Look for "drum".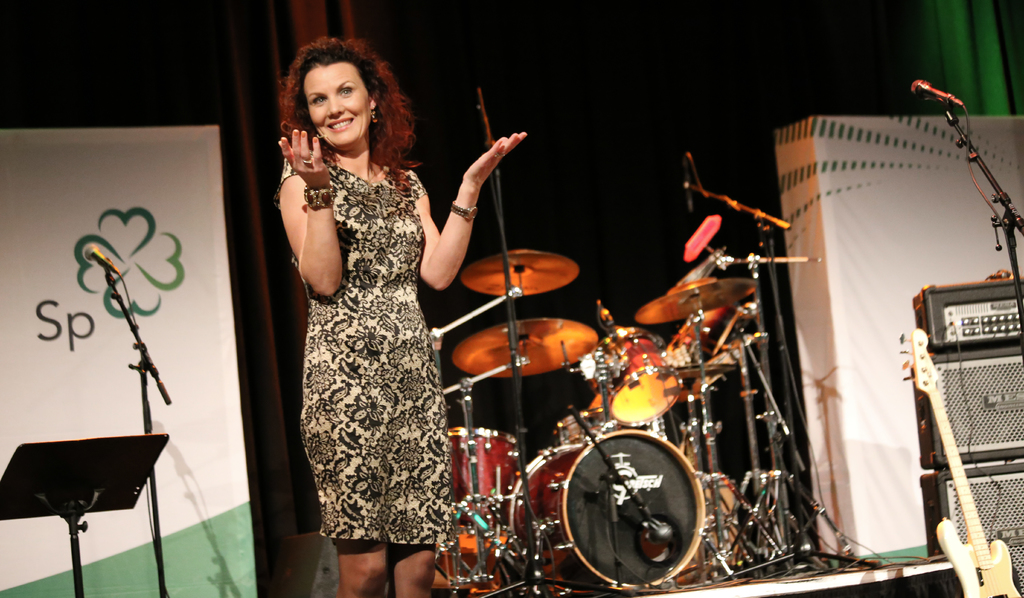
Found: [x1=447, y1=429, x2=517, y2=556].
